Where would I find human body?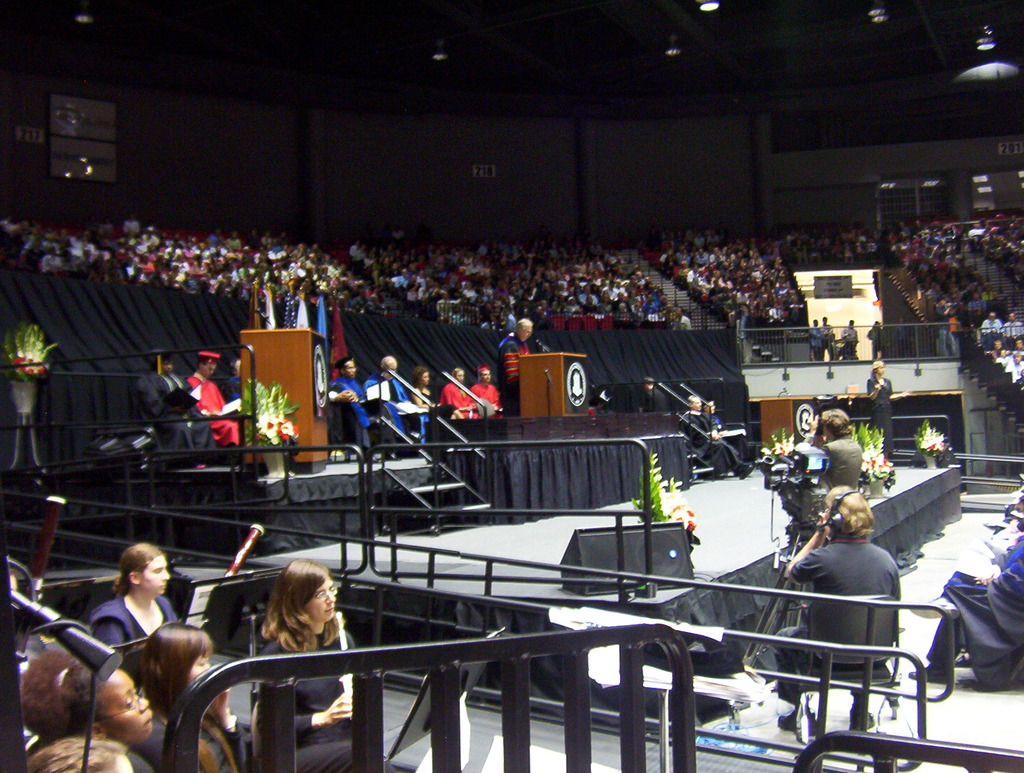
At [x1=87, y1=585, x2=186, y2=663].
